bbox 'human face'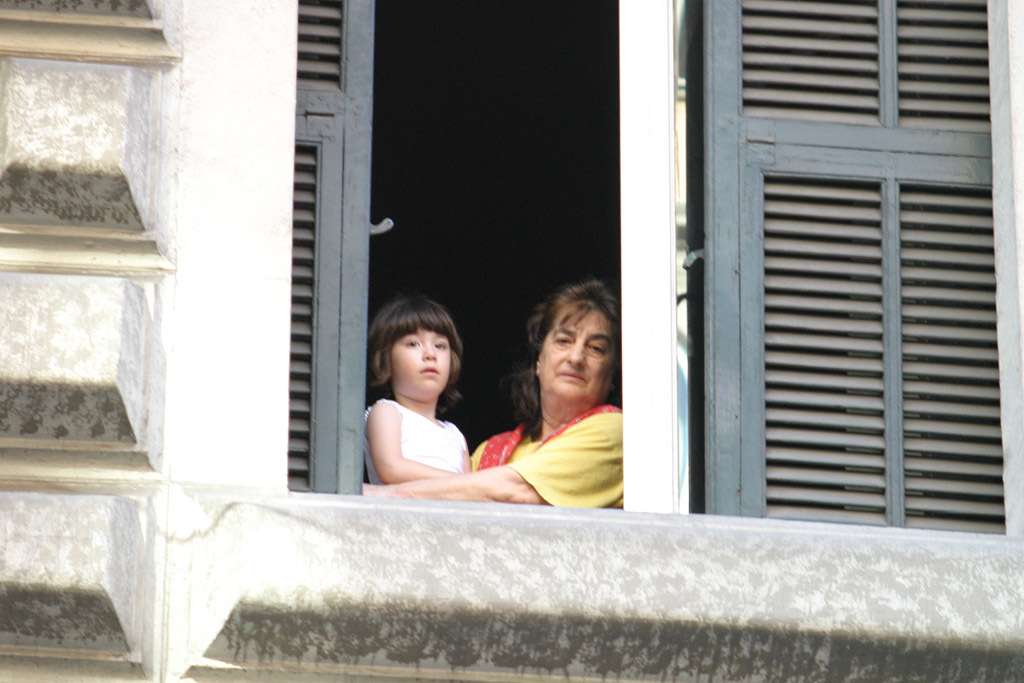
bbox=(389, 313, 448, 398)
